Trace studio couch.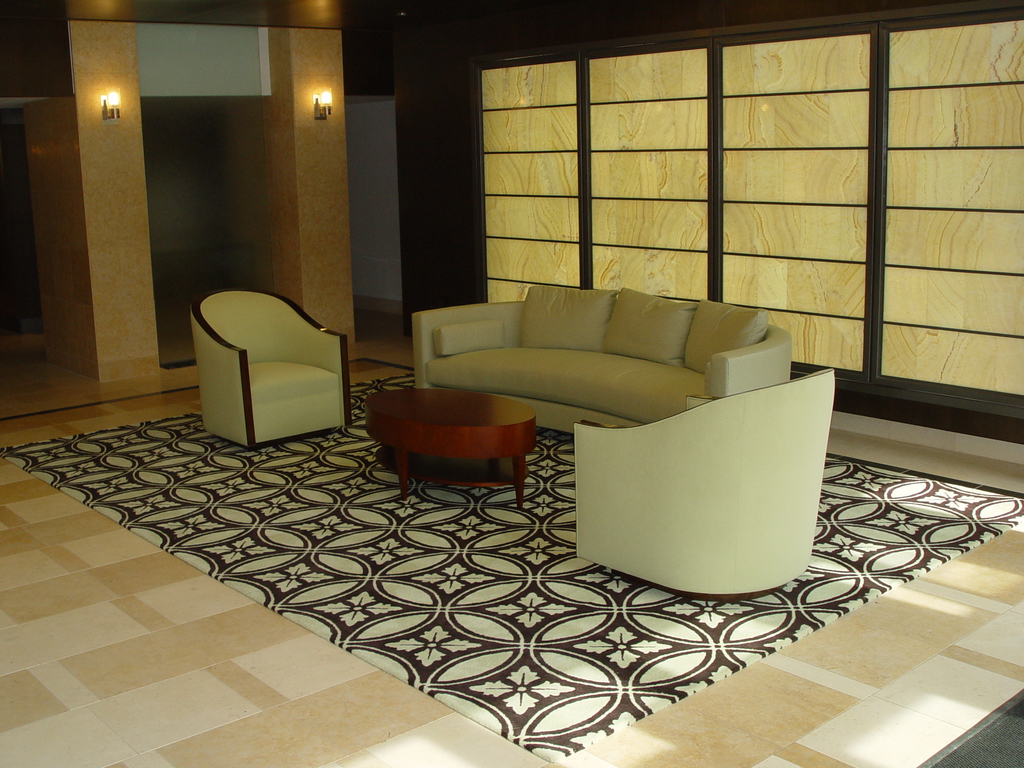
Traced to <bbox>580, 358, 844, 596</bbox>.
